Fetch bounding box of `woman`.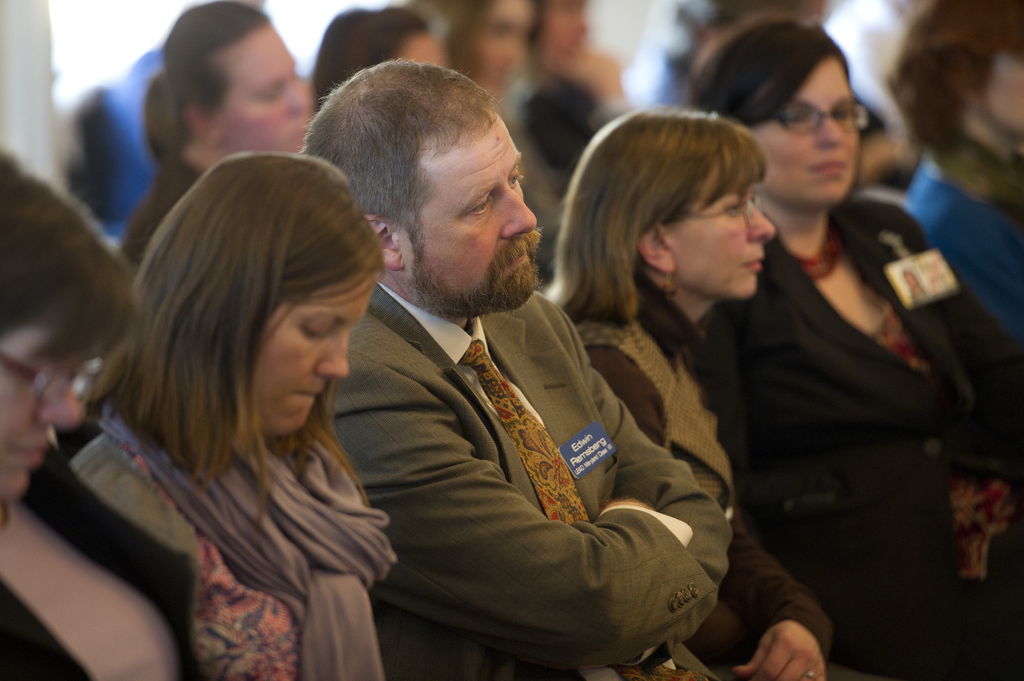
Bbox: crop(0, 152, 230, 680).
